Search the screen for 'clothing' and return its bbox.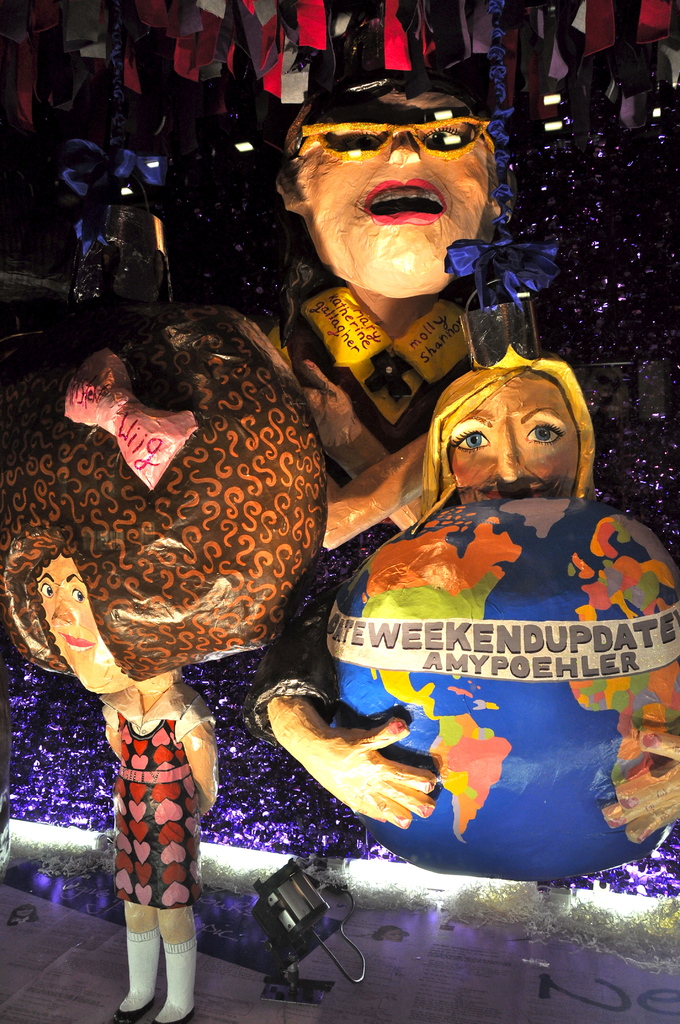
Found: (571,10,610,64).
